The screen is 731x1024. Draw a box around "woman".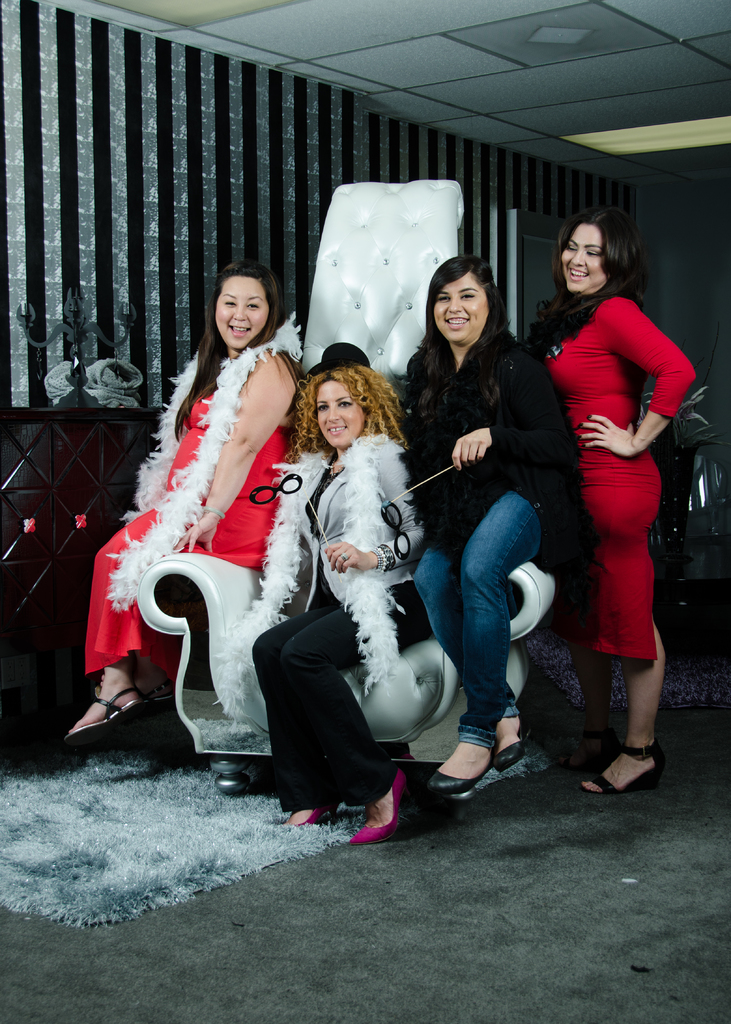
box(526, 204, 695, 799).
